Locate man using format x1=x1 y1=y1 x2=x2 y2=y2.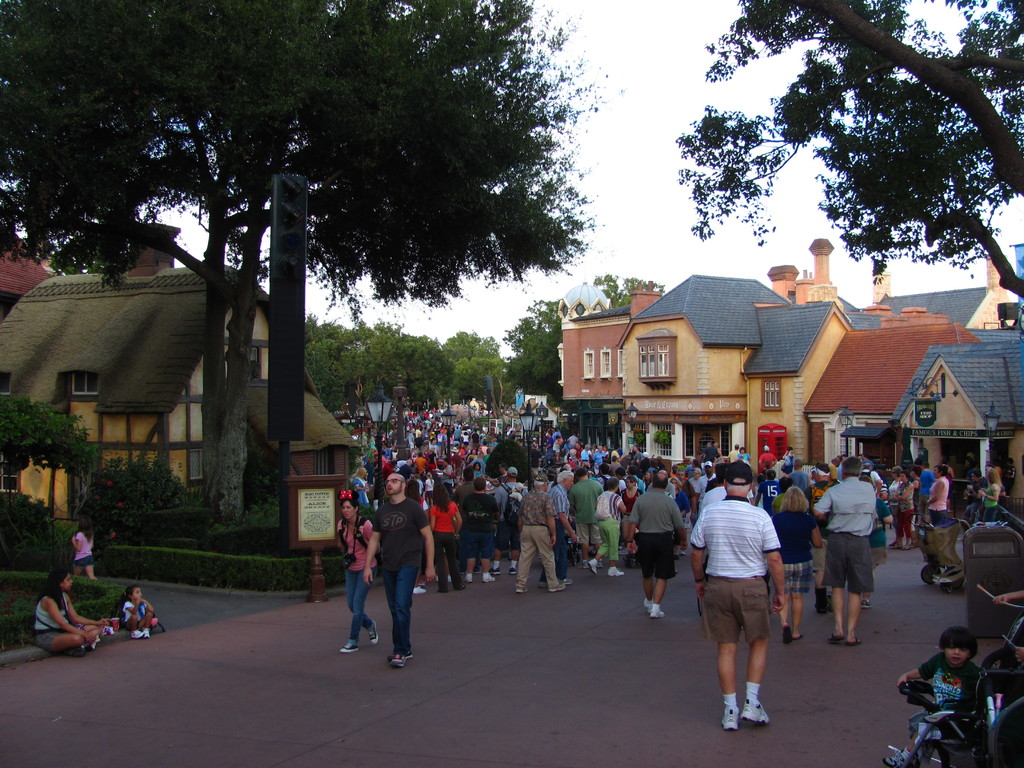
x1=860 y1=461 x2=883 y2=493.
